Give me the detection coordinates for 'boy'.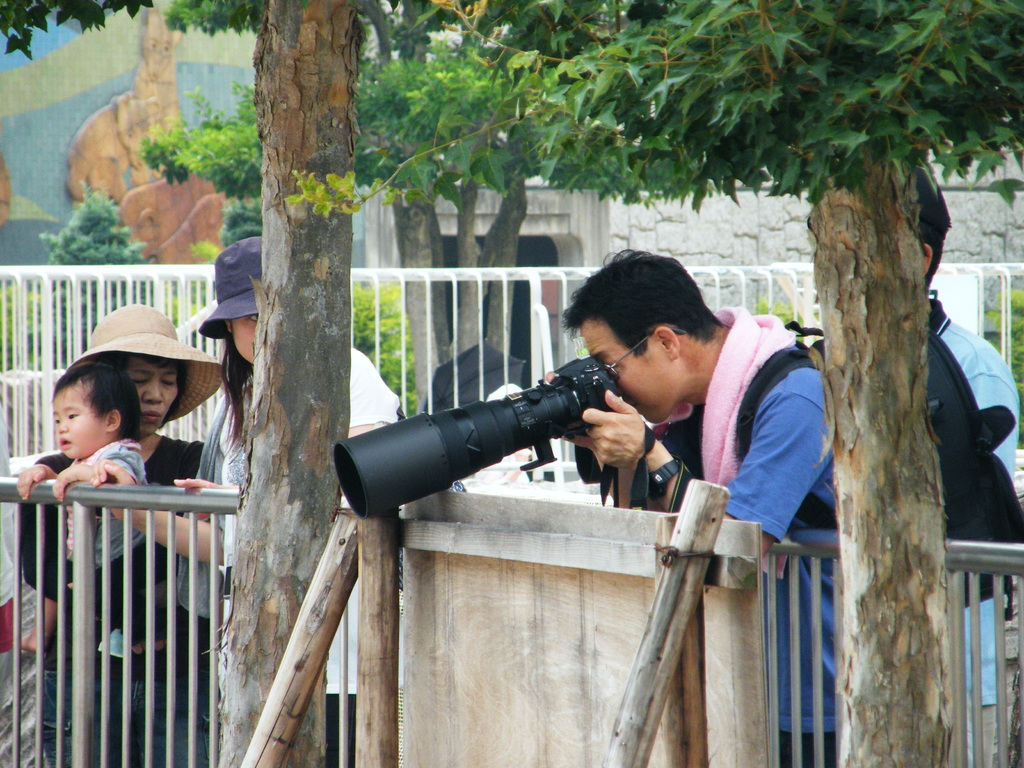
rect(17, 353, 177, 664).
